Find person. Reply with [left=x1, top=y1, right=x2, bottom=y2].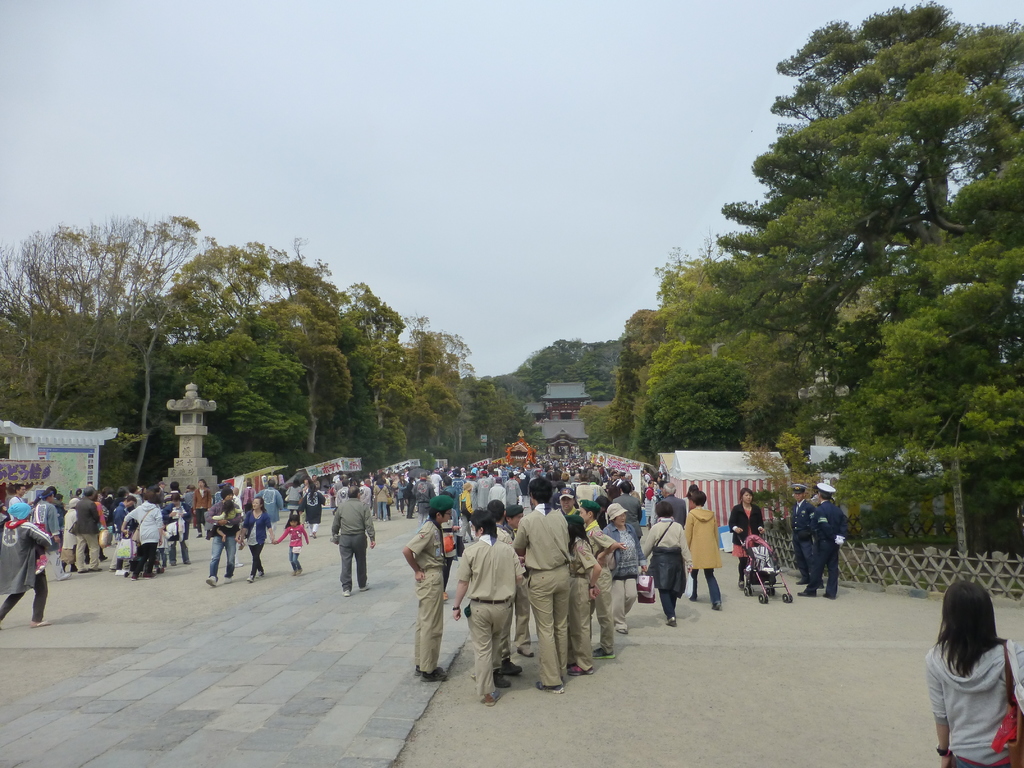
[left=407, top=522, right=459, bottom=683].
